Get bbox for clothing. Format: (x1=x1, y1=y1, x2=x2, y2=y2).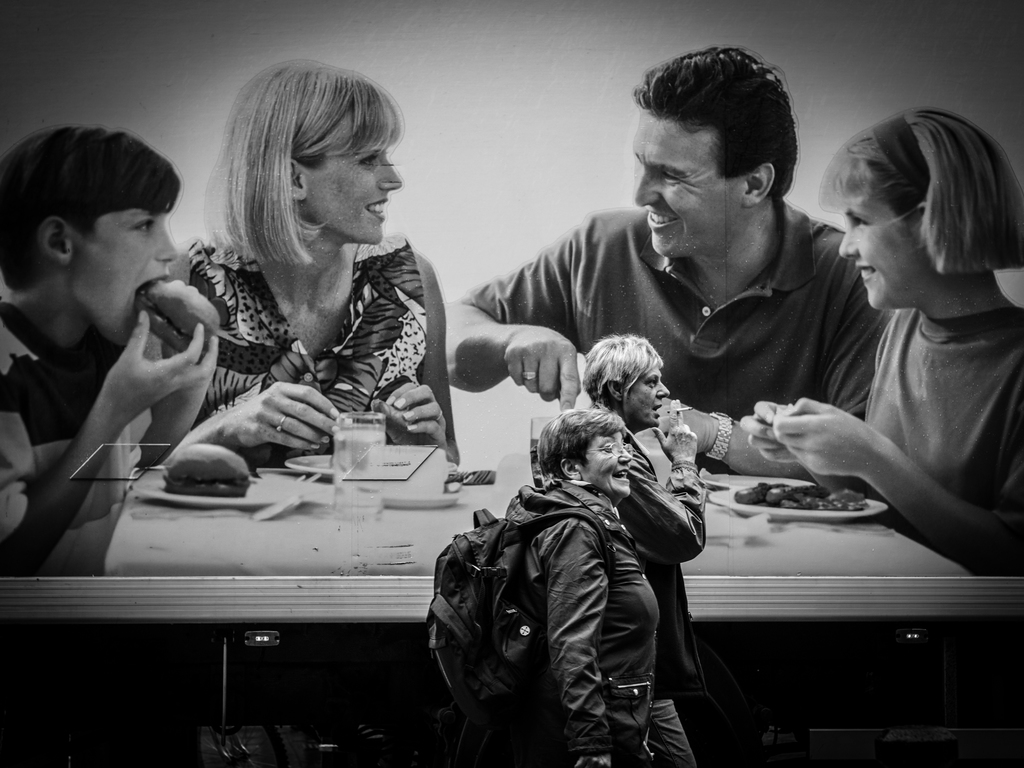
(x1=520, y1=488, x2=660, y2=762).
